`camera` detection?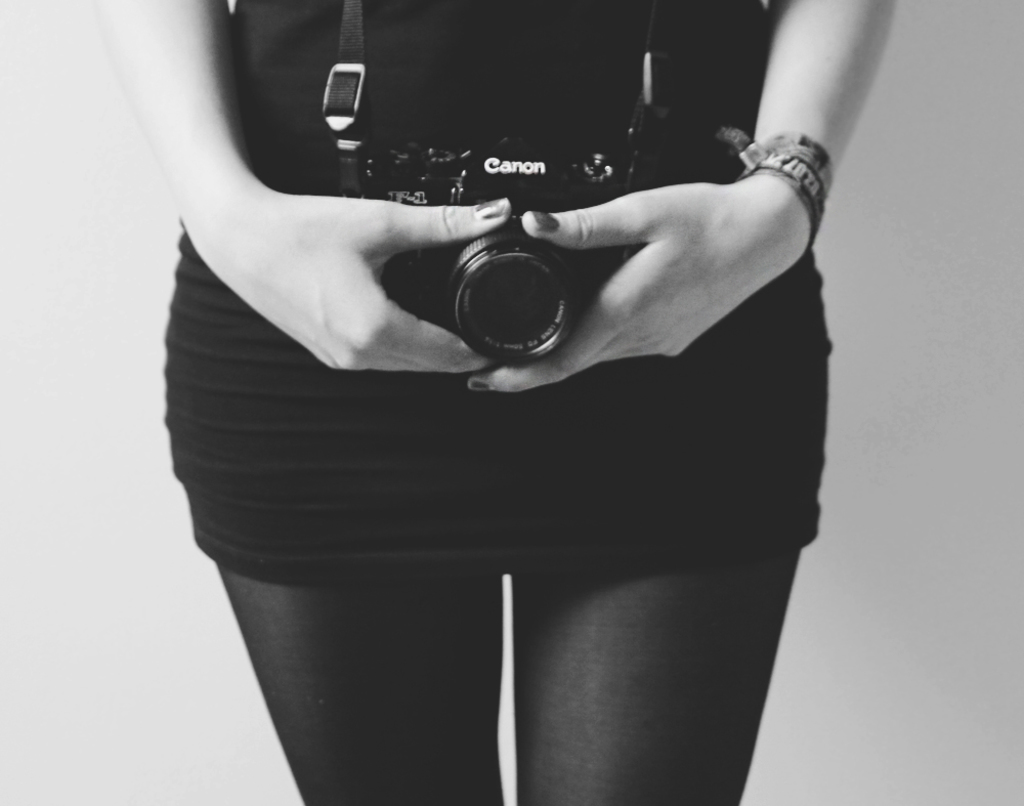
x1=343 y1=143 x2=637 y2=368
